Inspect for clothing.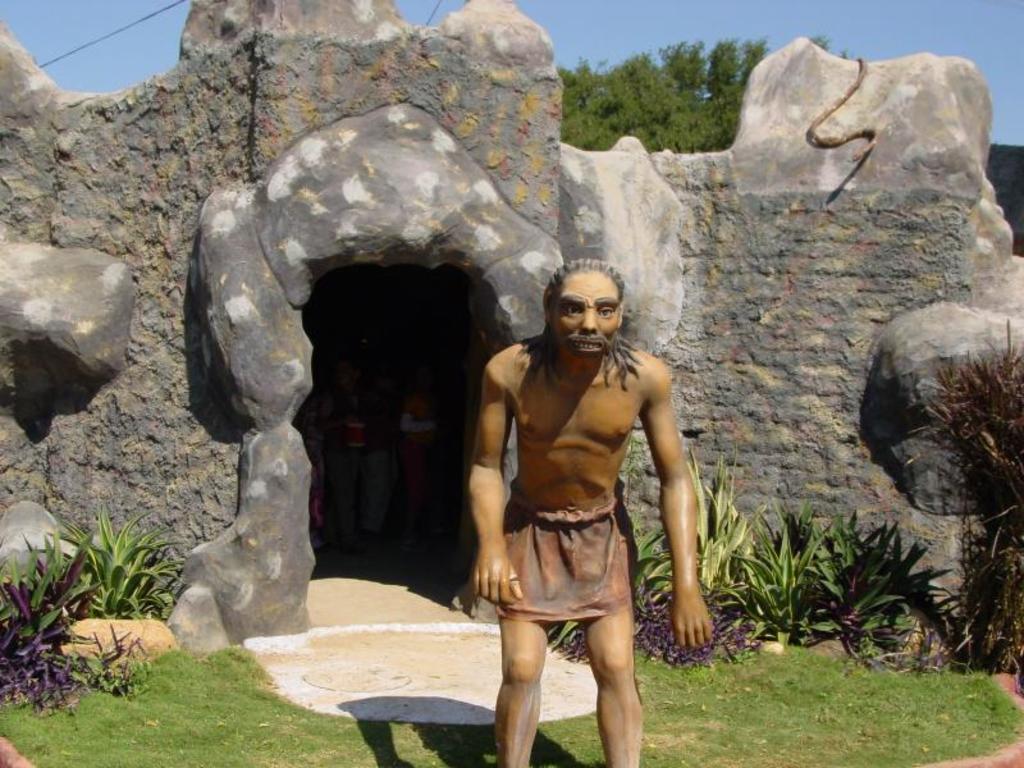
Inspection: (x1=493, y1=466, x2=652, y2=620).
